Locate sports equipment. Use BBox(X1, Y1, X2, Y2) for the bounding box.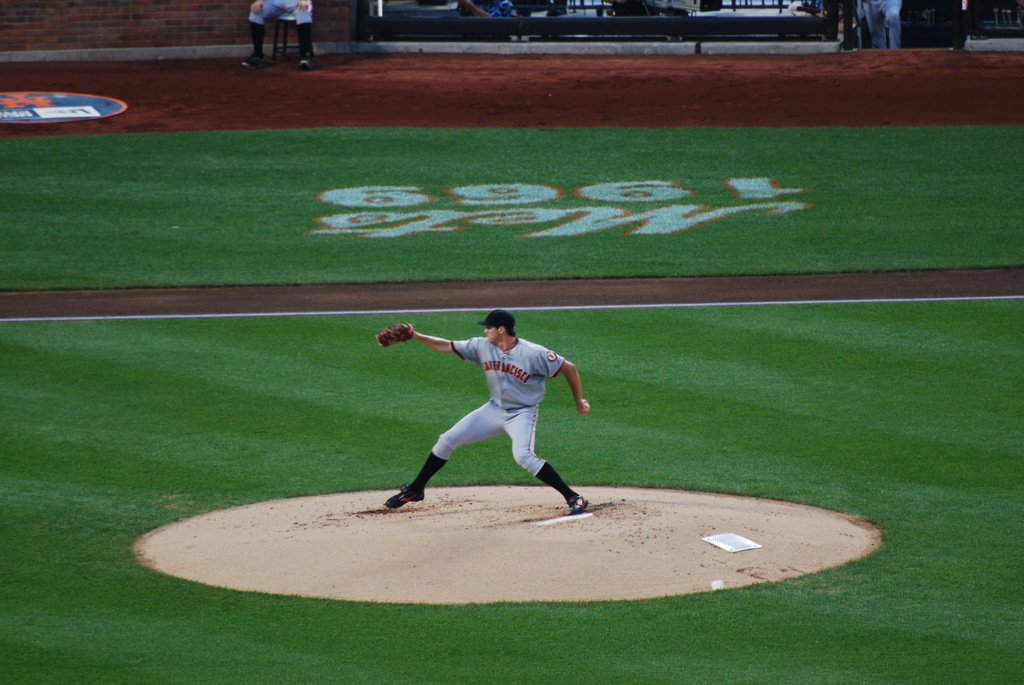
BBox(376, 326, 414, 350).
